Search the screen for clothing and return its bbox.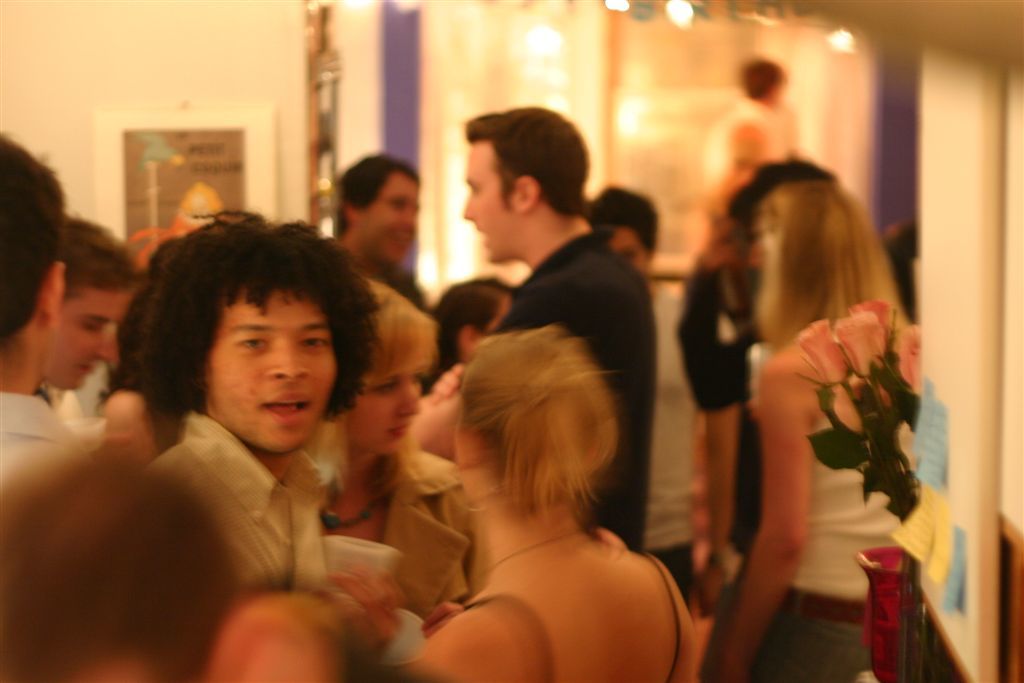
Found: [384,448,481,620].
